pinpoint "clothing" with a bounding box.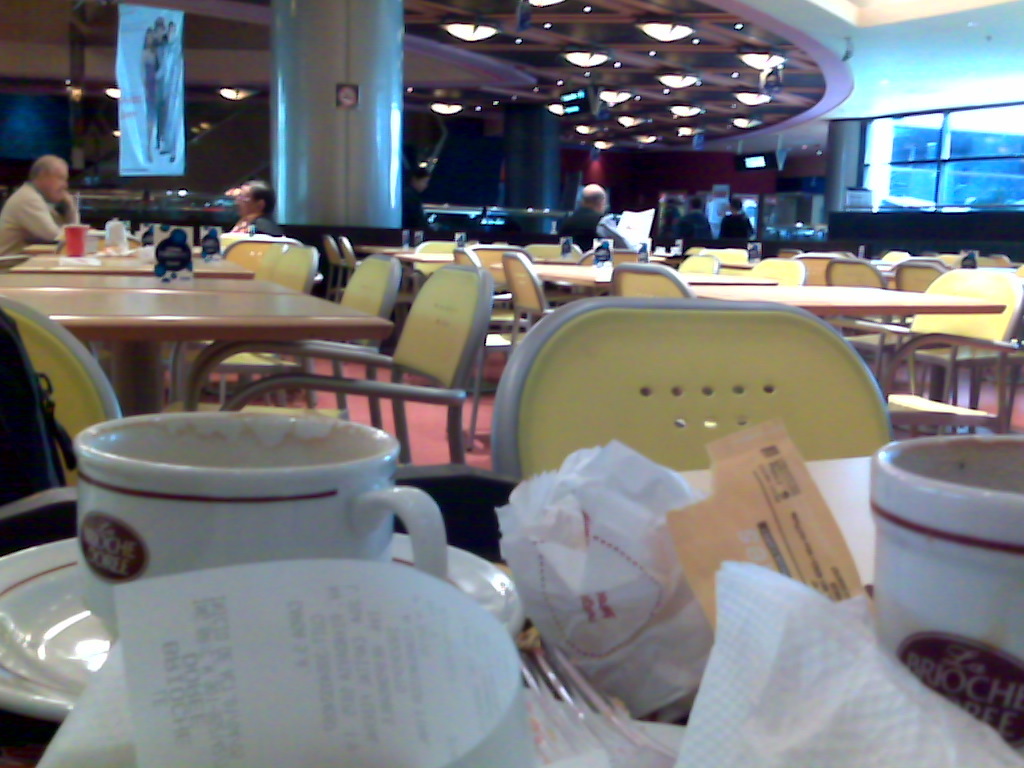
Rect(154, 24, 171, 144).
